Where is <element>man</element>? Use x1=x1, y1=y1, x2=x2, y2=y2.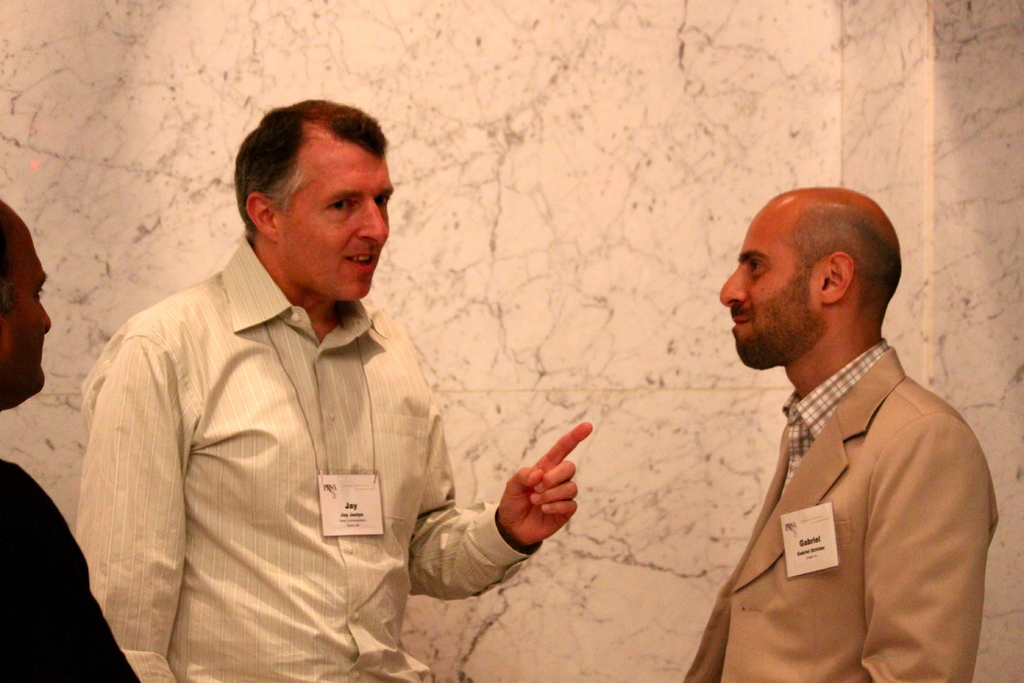
x1=655, y1=154, x2=1005, y2=682.
